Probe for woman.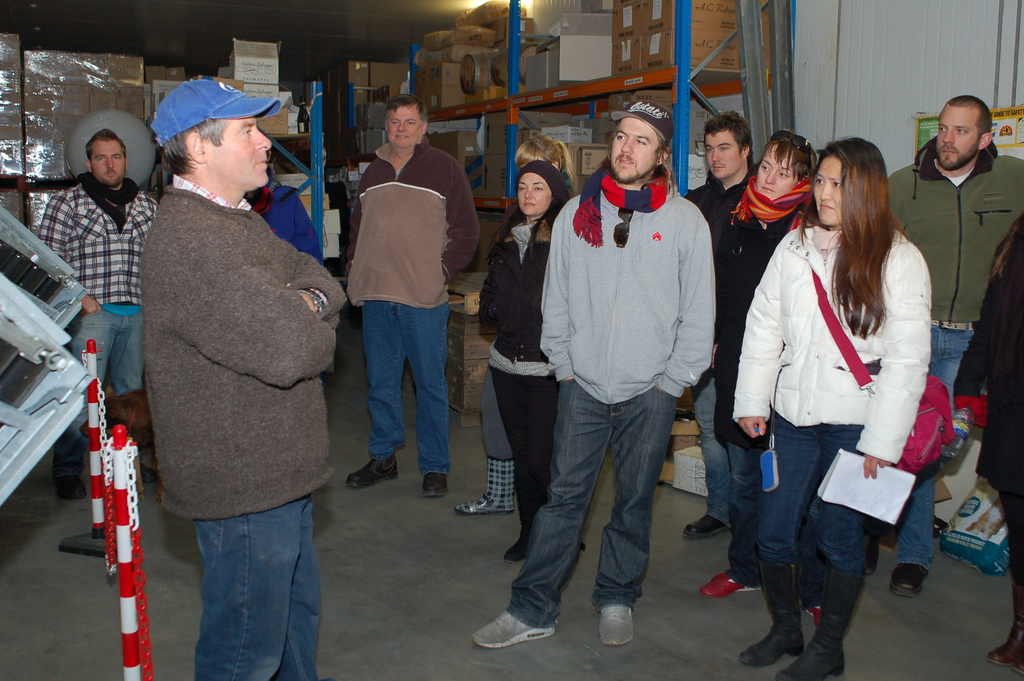
Probe result: 477:161:588:561.
